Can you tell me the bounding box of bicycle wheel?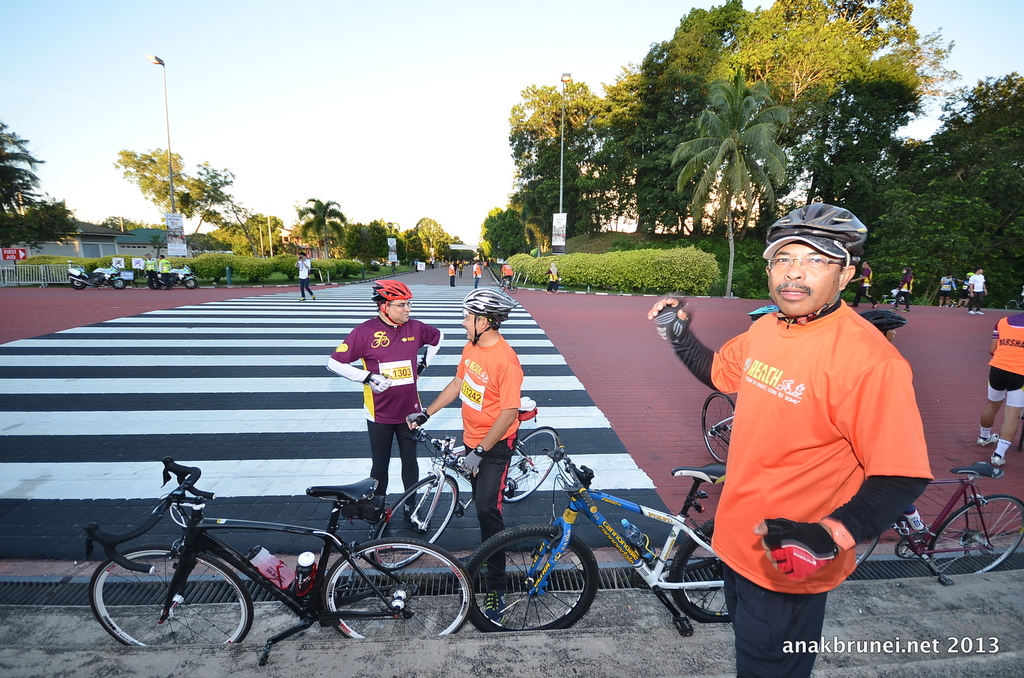
(461, 523, 602, 634).
